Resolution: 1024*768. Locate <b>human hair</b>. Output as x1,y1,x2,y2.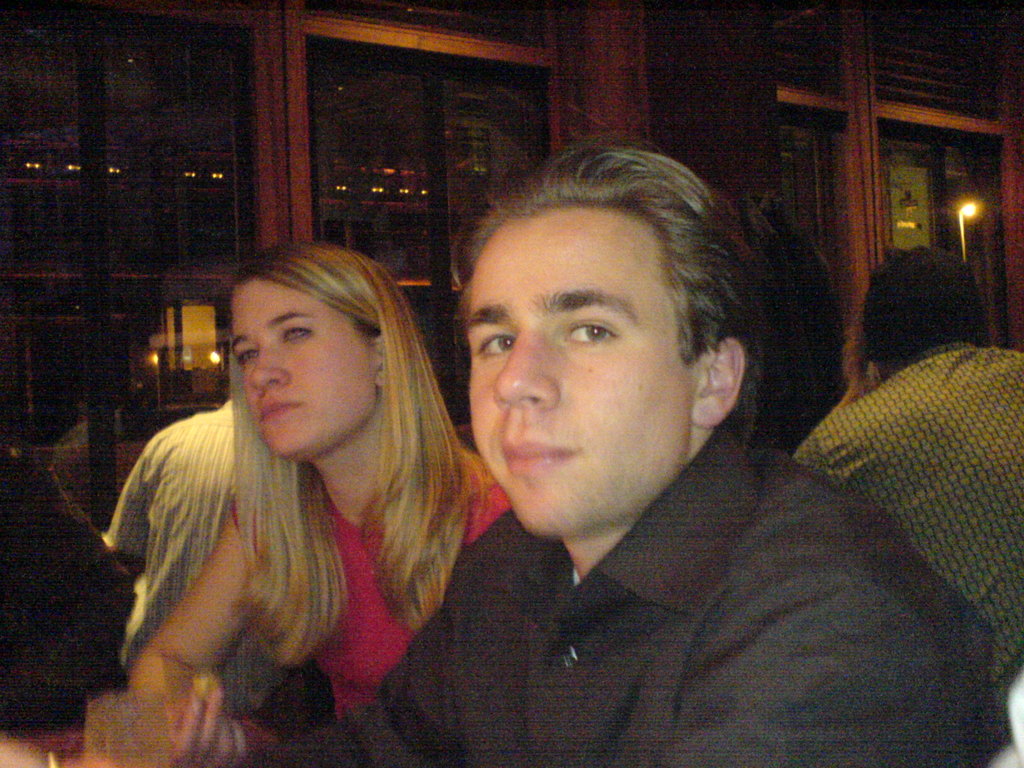
179,243,447,659.
